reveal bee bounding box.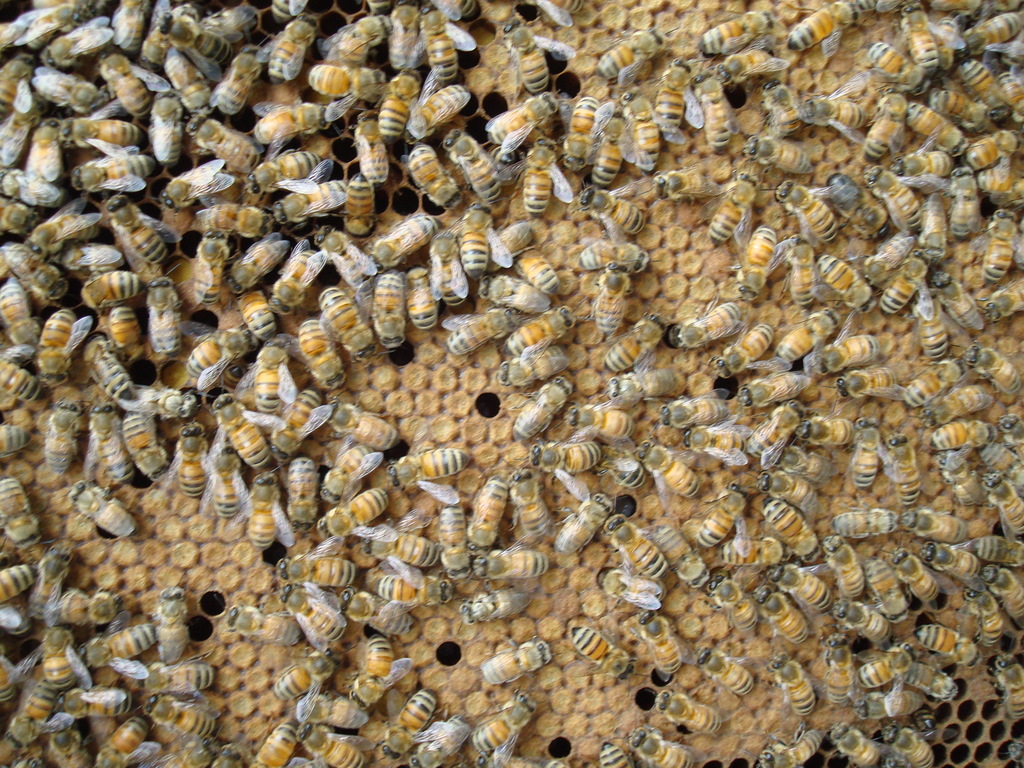
Revealed: (left=885, top=424, right=925, bottom=503).
